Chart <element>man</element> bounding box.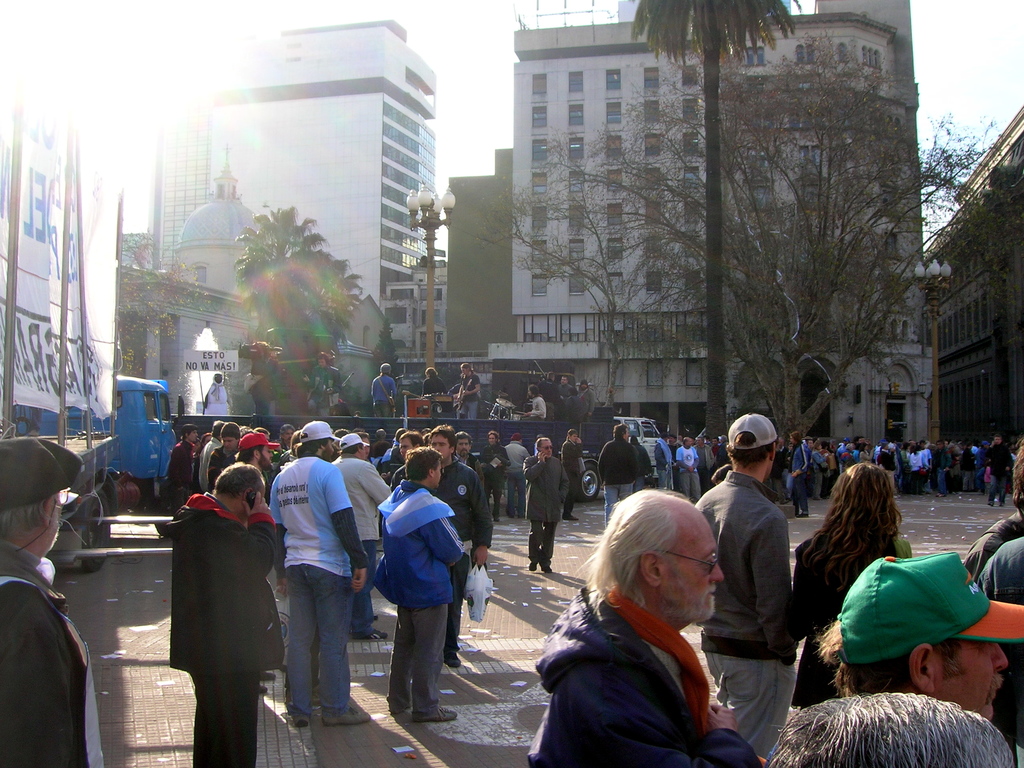
Charted: [371, 362, 396, 417].
